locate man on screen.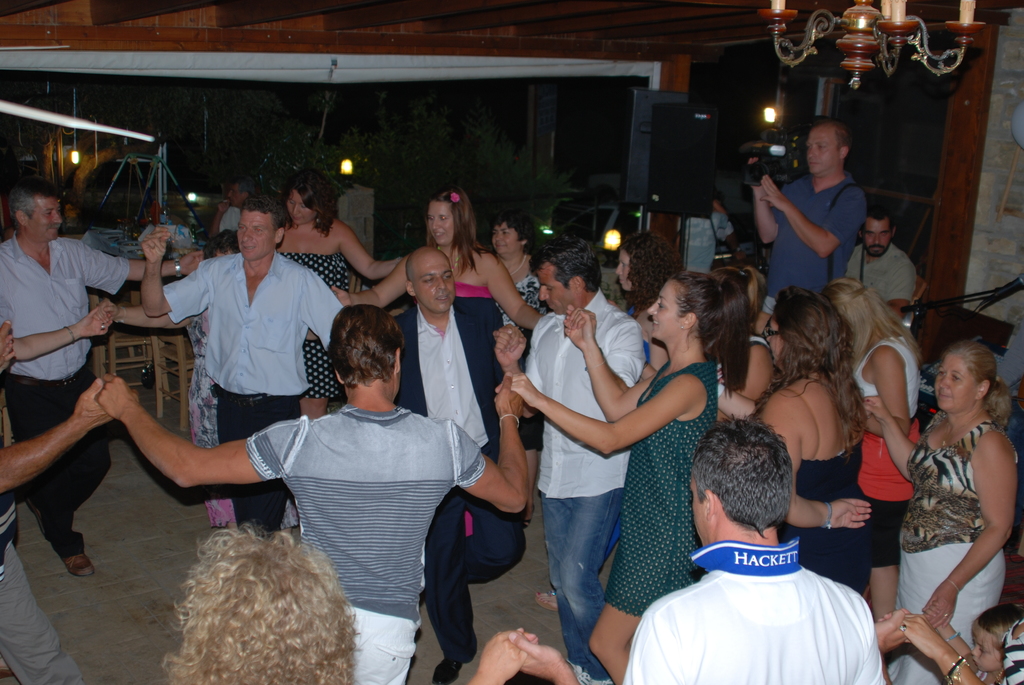
On screen at <region>99, 302, 521, 684</region>.
